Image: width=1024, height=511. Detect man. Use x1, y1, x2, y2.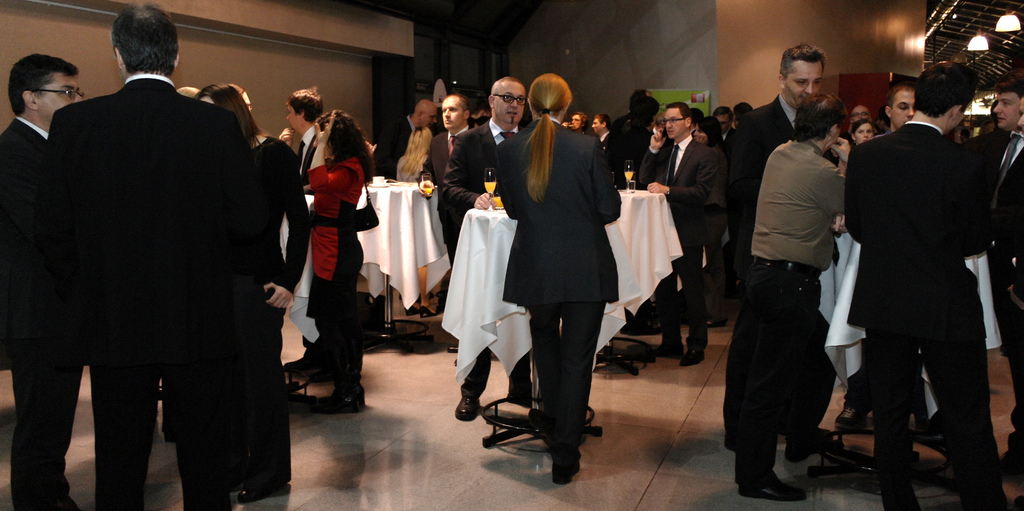
279, 87, 328, 203.
